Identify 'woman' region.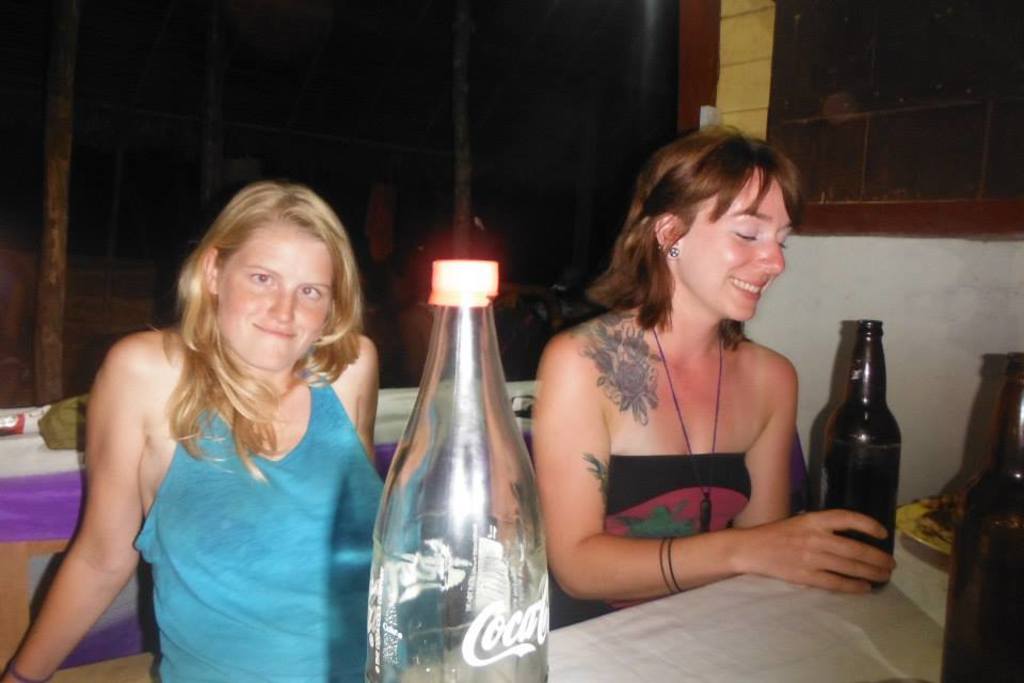
Region: <region>3, 182, 385, 682</region>.
